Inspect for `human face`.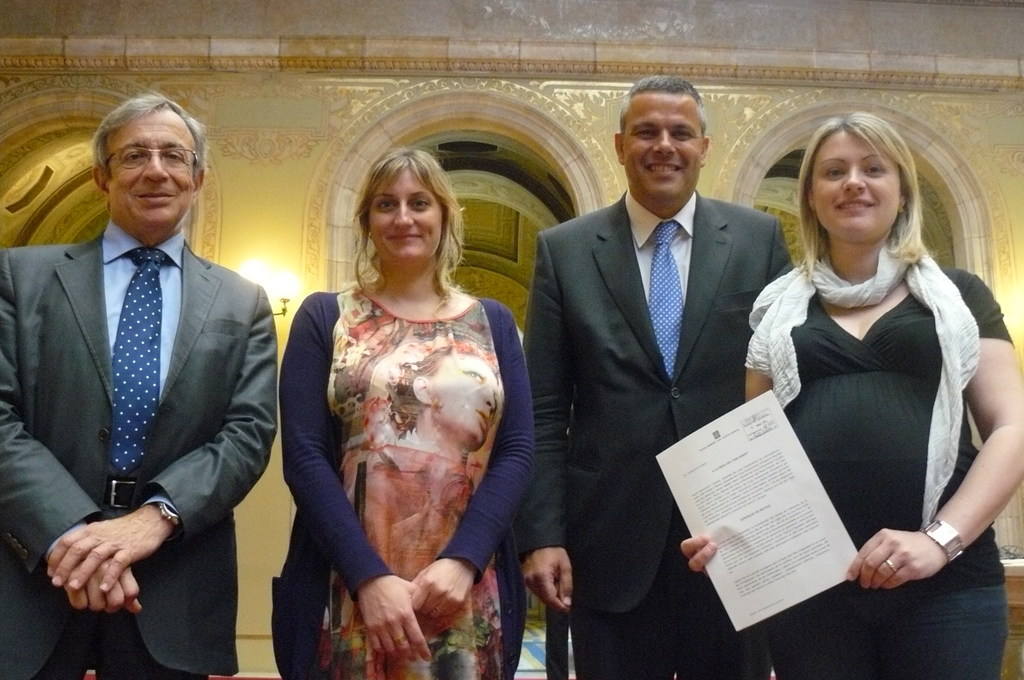
Inspection: <box>804,124,904,239</box>.
